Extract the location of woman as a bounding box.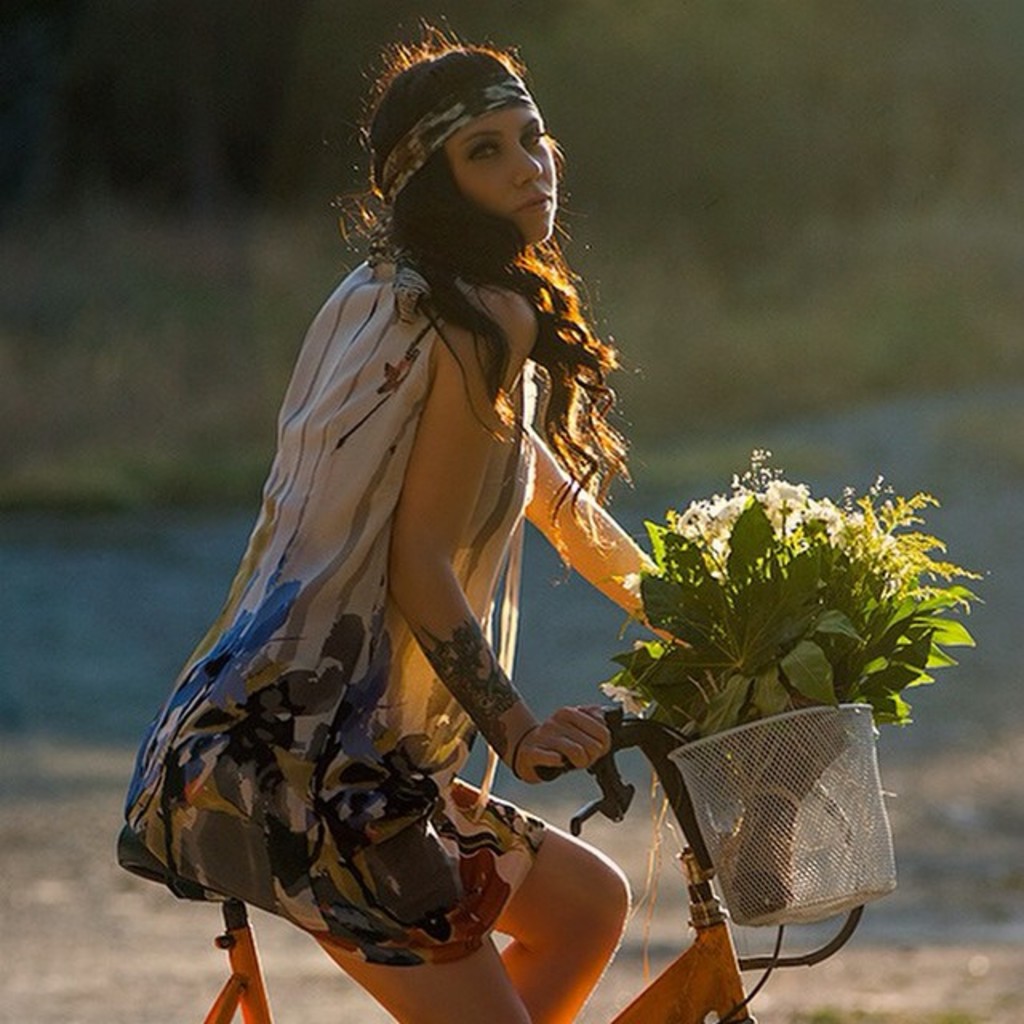
region(123, 35, 659, 1023).
